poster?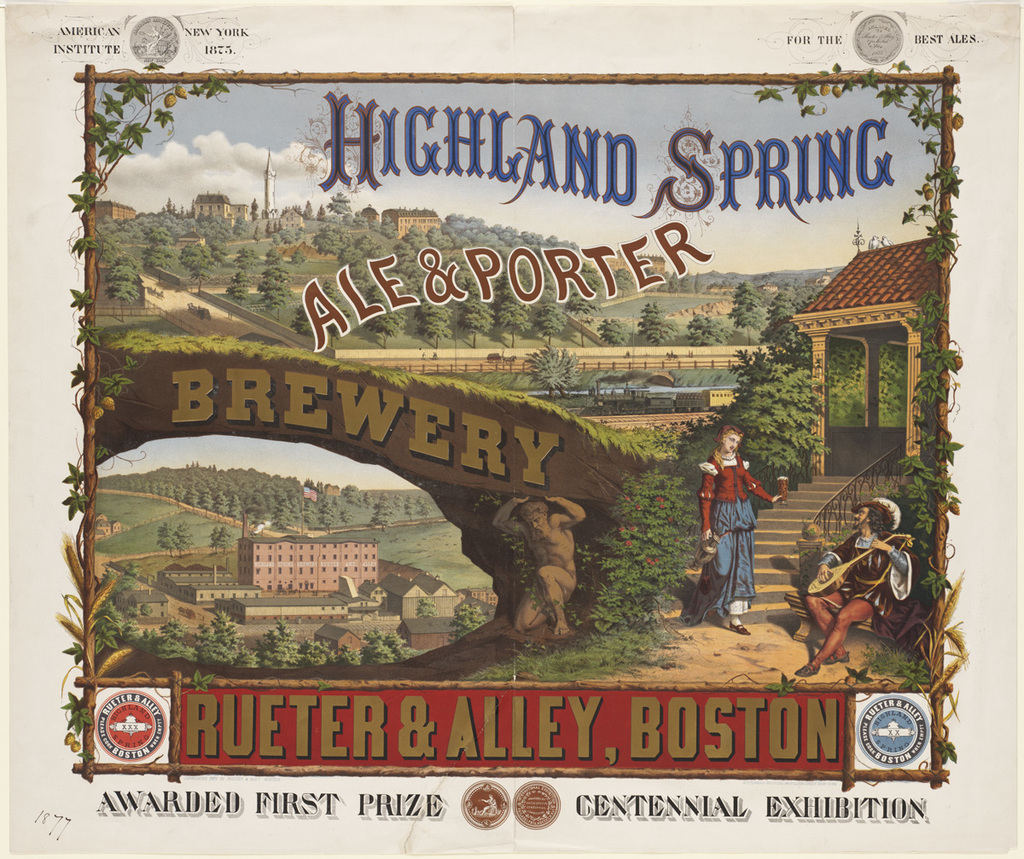
l=0, t=0, r=1023, b=858
